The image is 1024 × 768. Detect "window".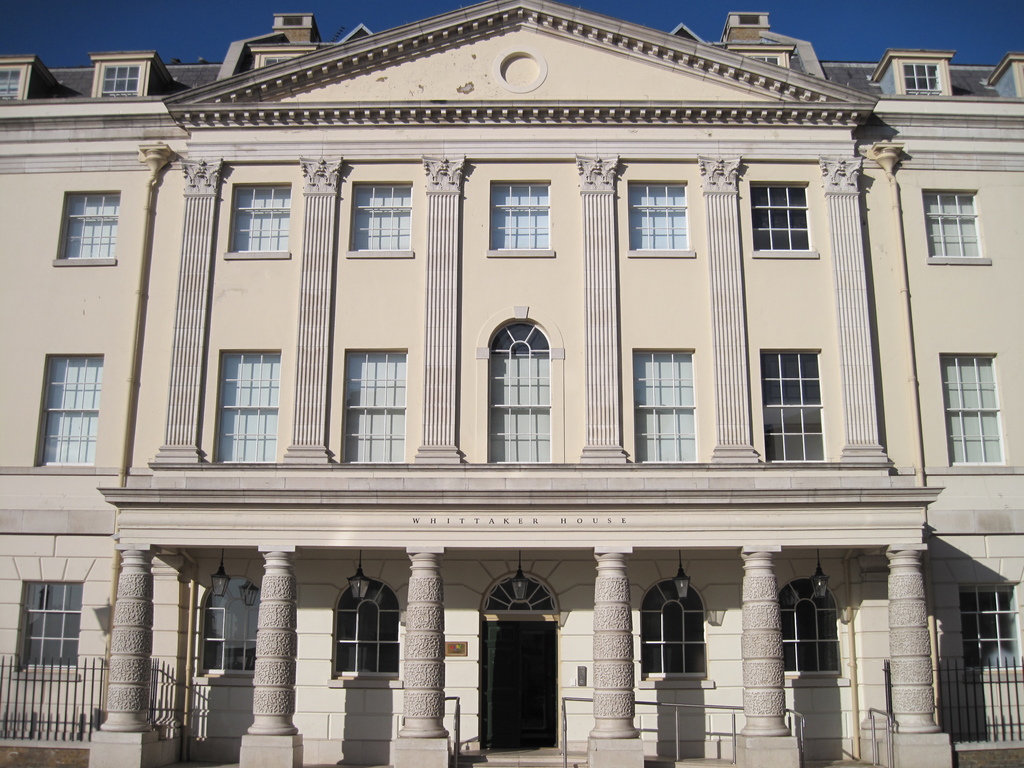
Detection: crop(217, 348, 283, 468).
